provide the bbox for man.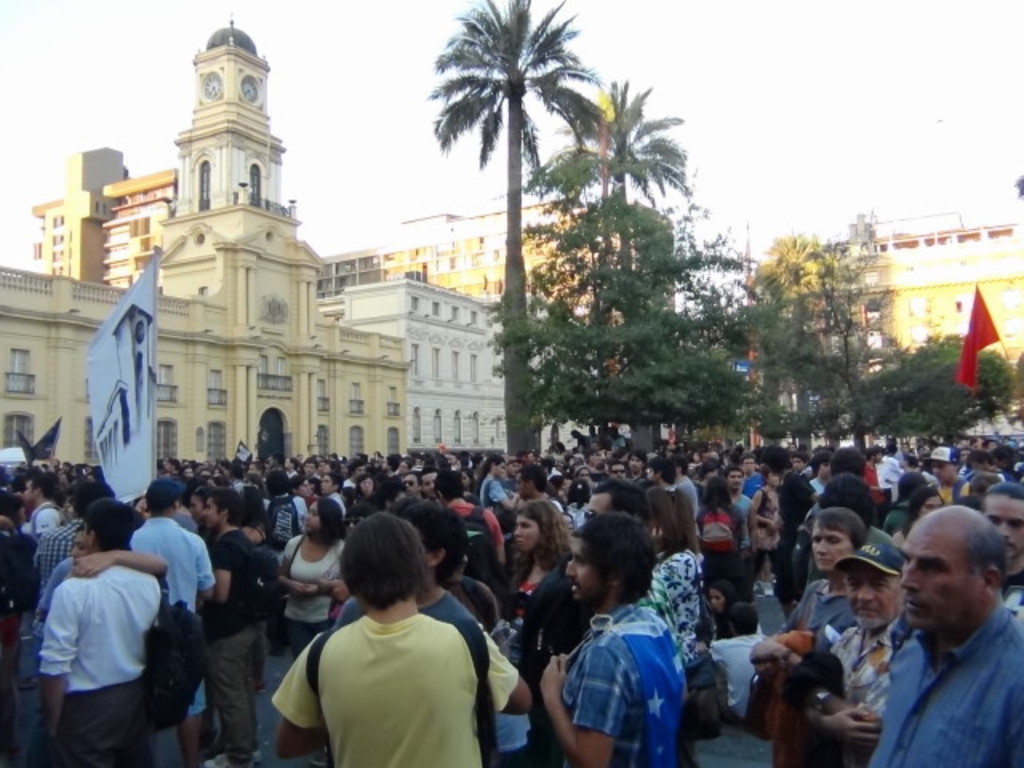
<region>762, 440, 814, 605</region>.
